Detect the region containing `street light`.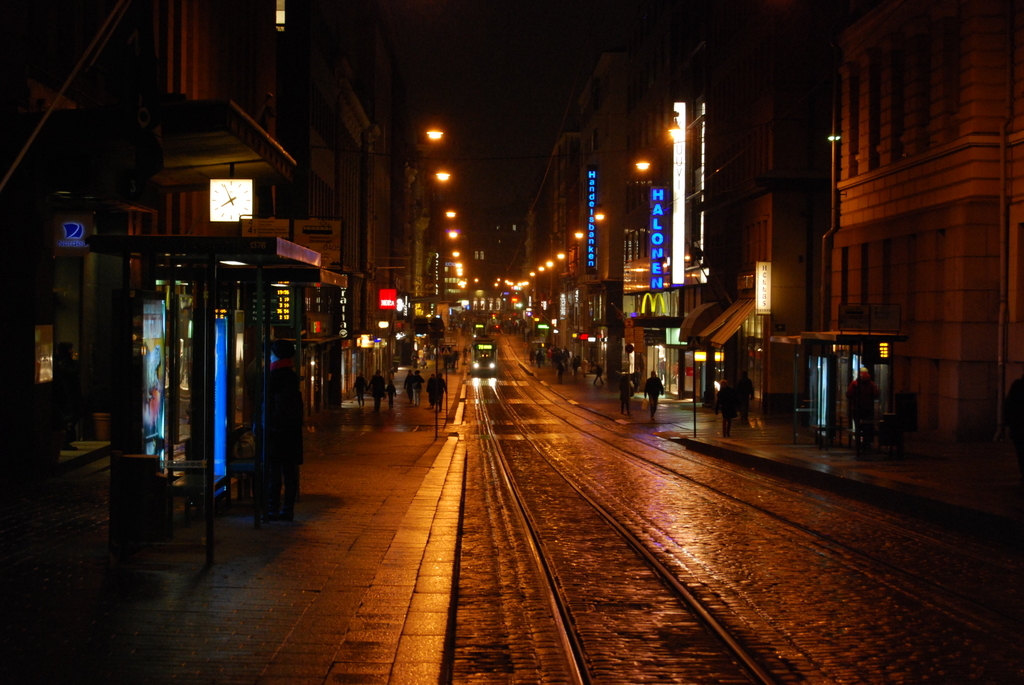
box(667, 109, 688, 144).
